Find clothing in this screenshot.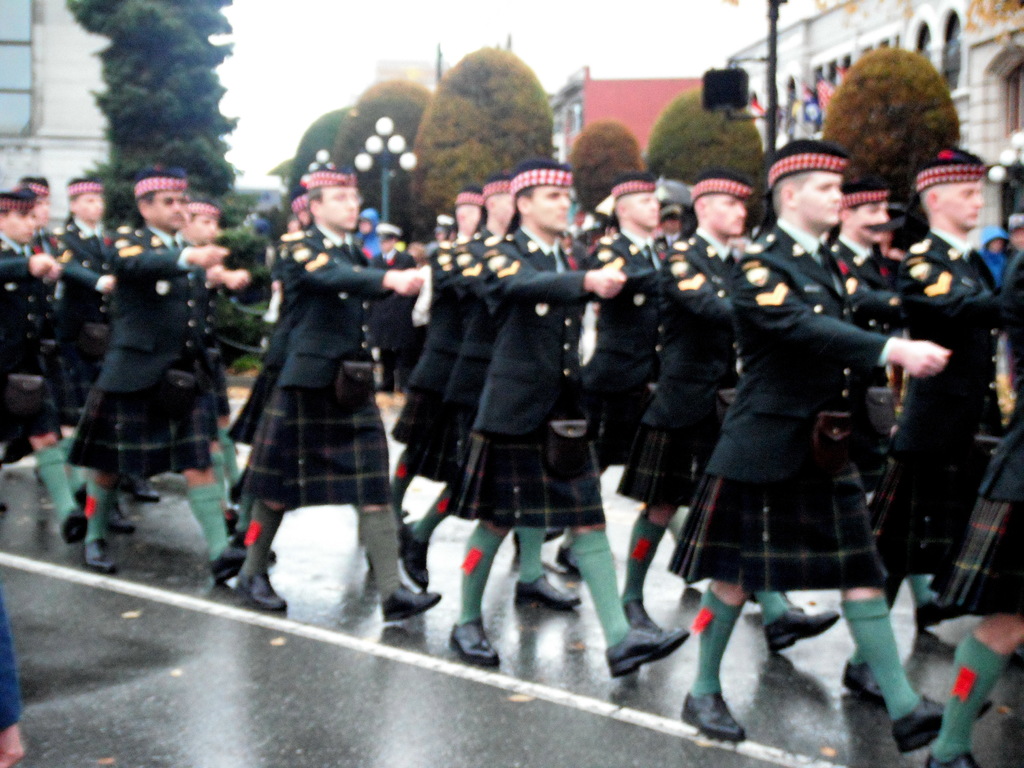
The bounding box for clothing is <bbox>624, 514, 661, 598</bbox>.
